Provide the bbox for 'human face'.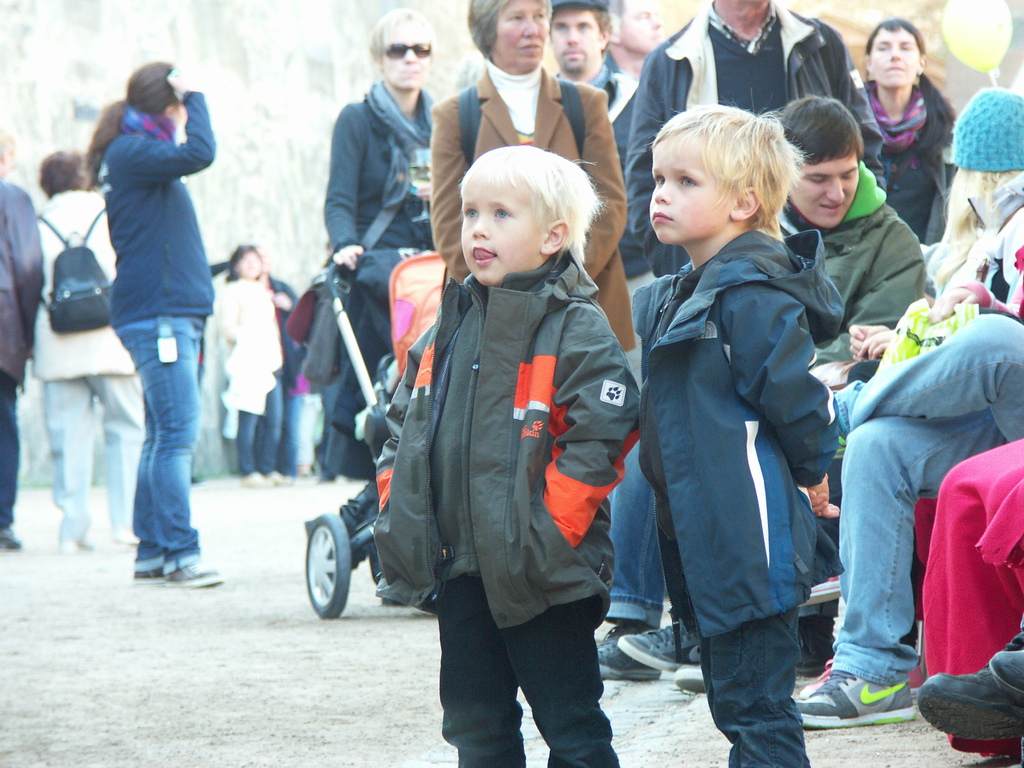
<bbox>872, 28, 922, 89</bbox>.
